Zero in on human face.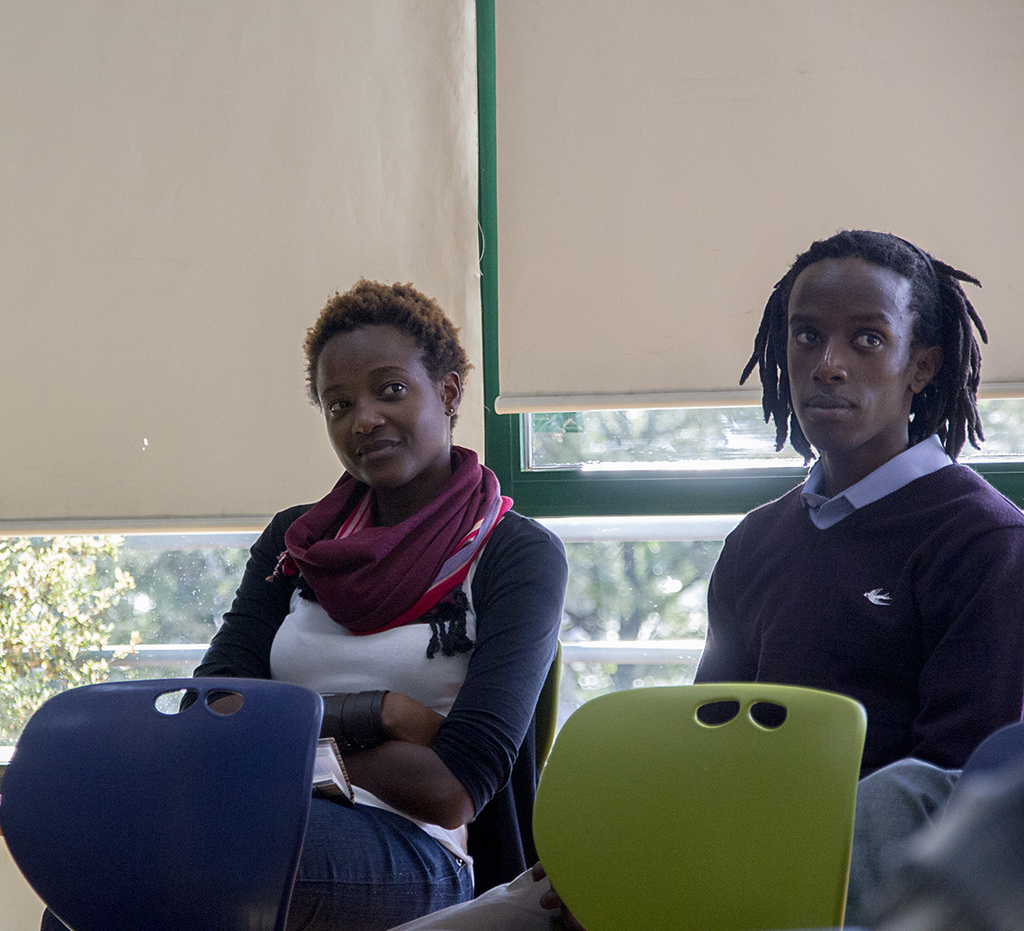
Zeroed in: 313/325/447/489.
